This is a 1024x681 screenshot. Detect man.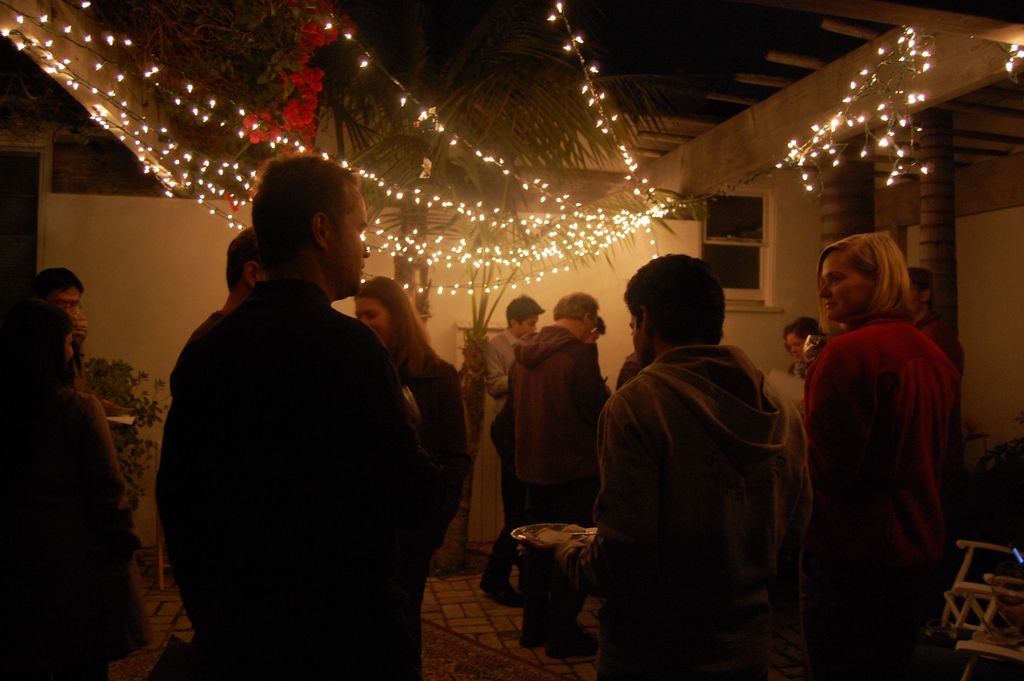
481:288:547:397.
